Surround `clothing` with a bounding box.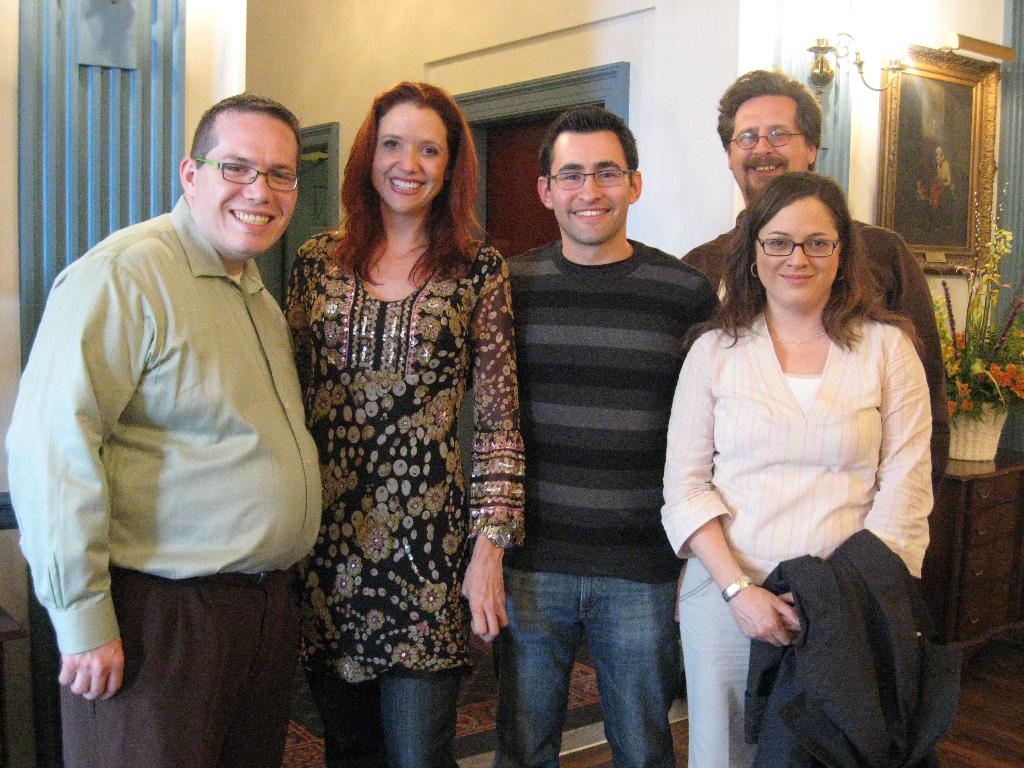
[left=497, top=565, right=684, bottom=767].
